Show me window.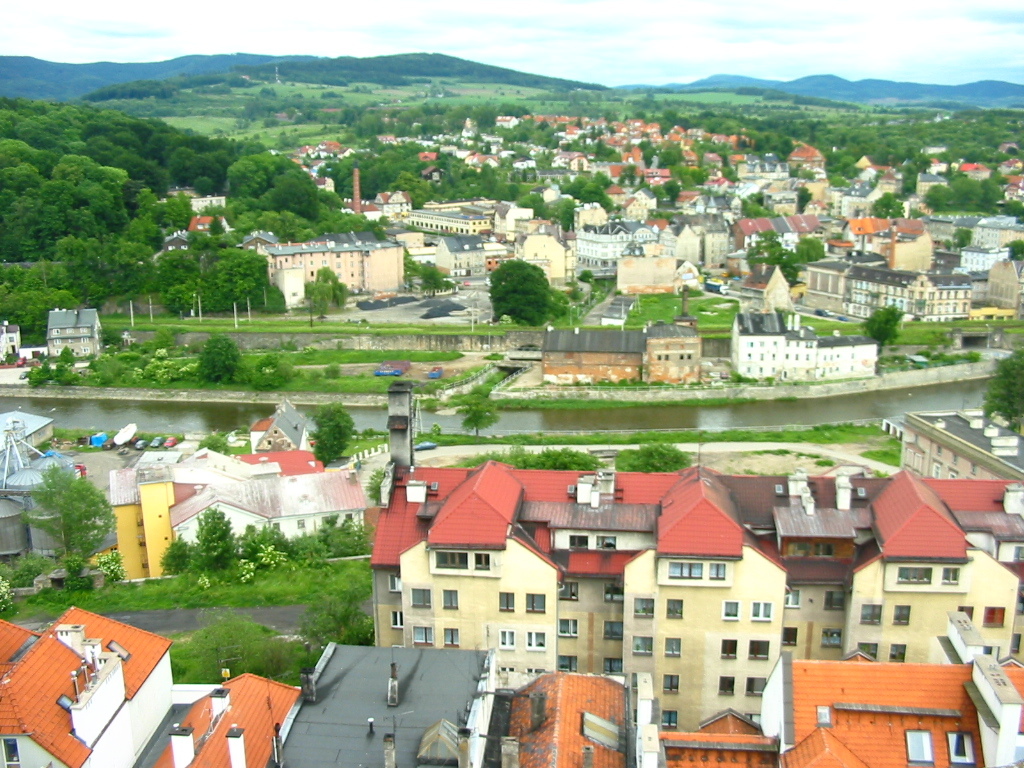
window is here: 820 628 842 647.
